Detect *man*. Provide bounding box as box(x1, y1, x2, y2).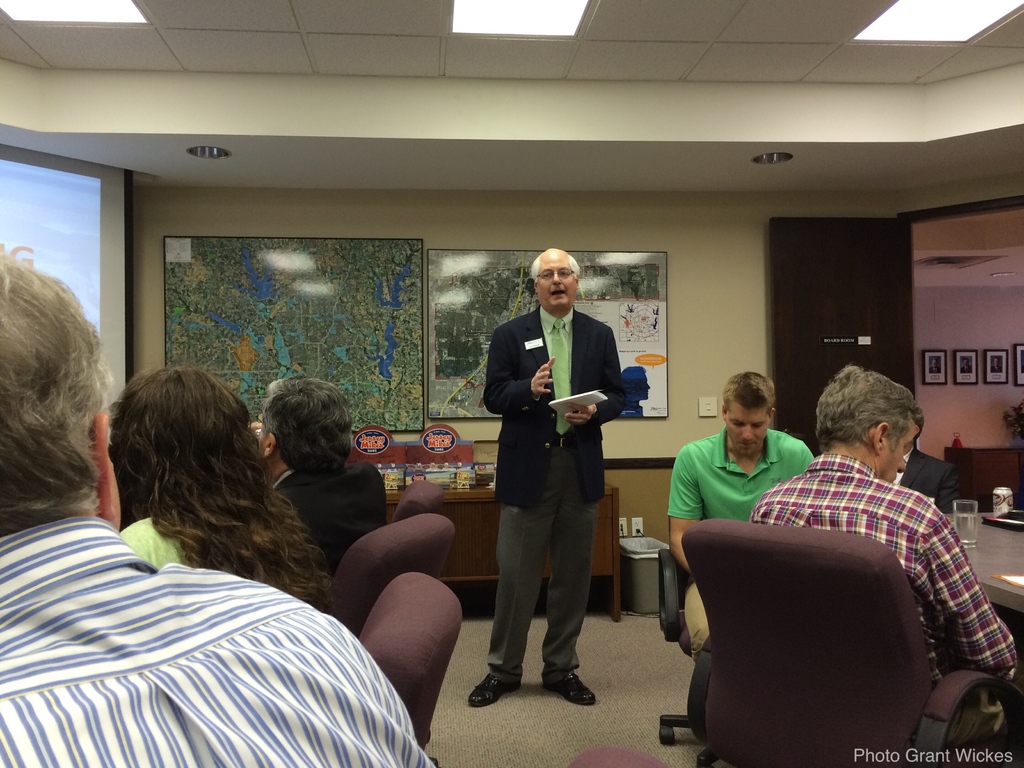
box(473, 243, 634, 705).
